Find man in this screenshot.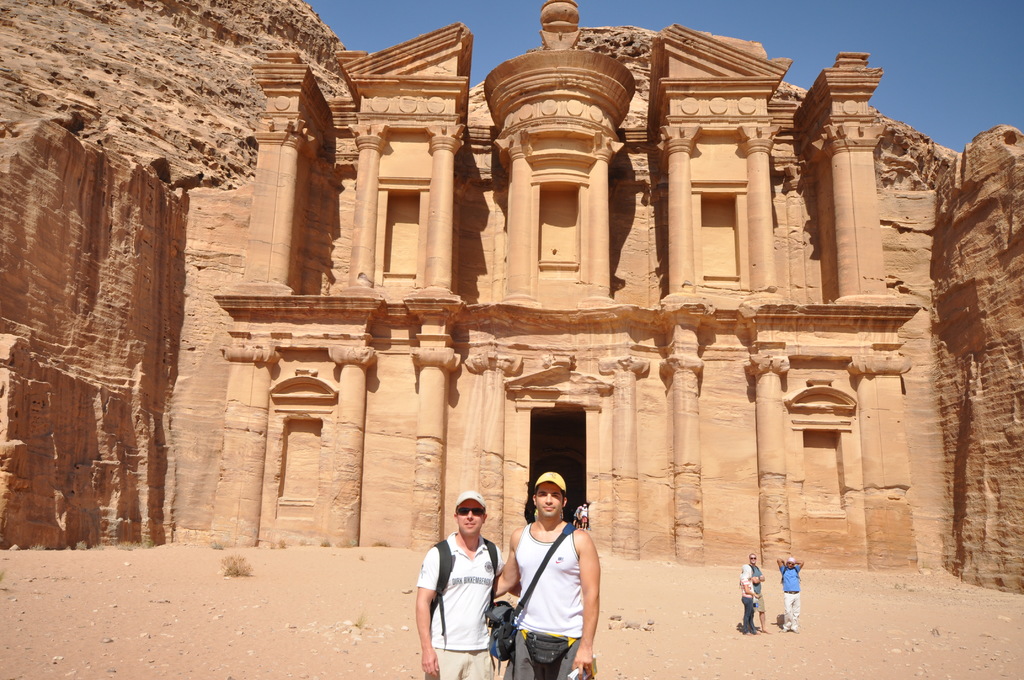
The bounding box for man is box=[411, 490, 496, 679].
